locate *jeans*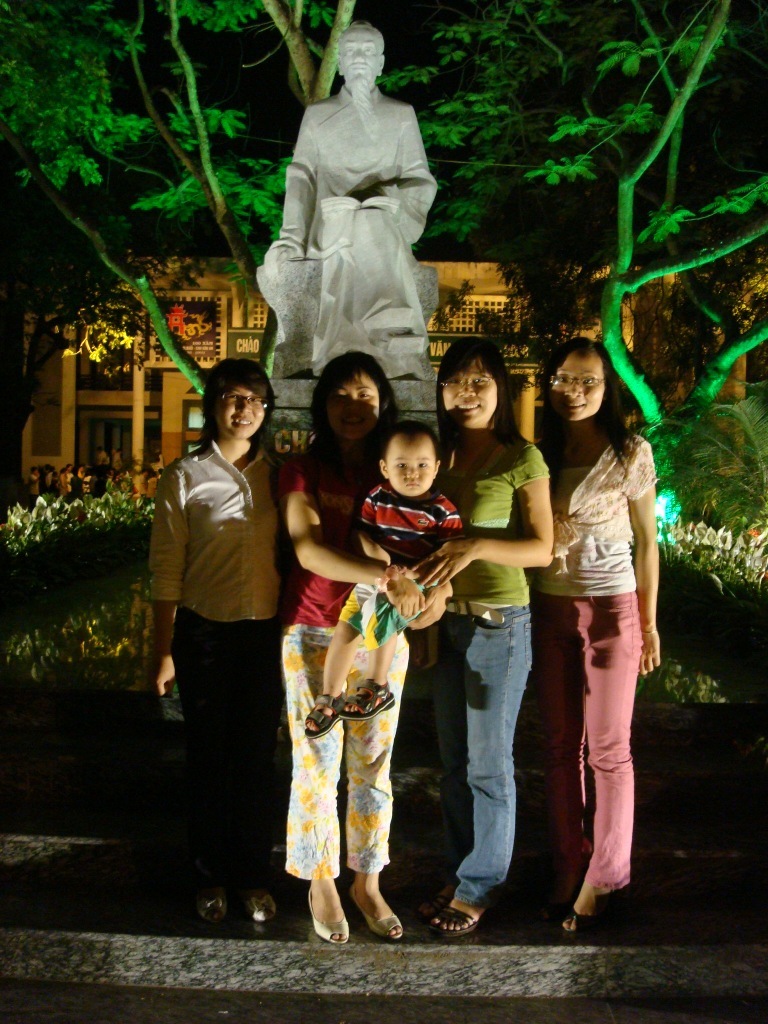
bbox(512, 590, 633, 900)
